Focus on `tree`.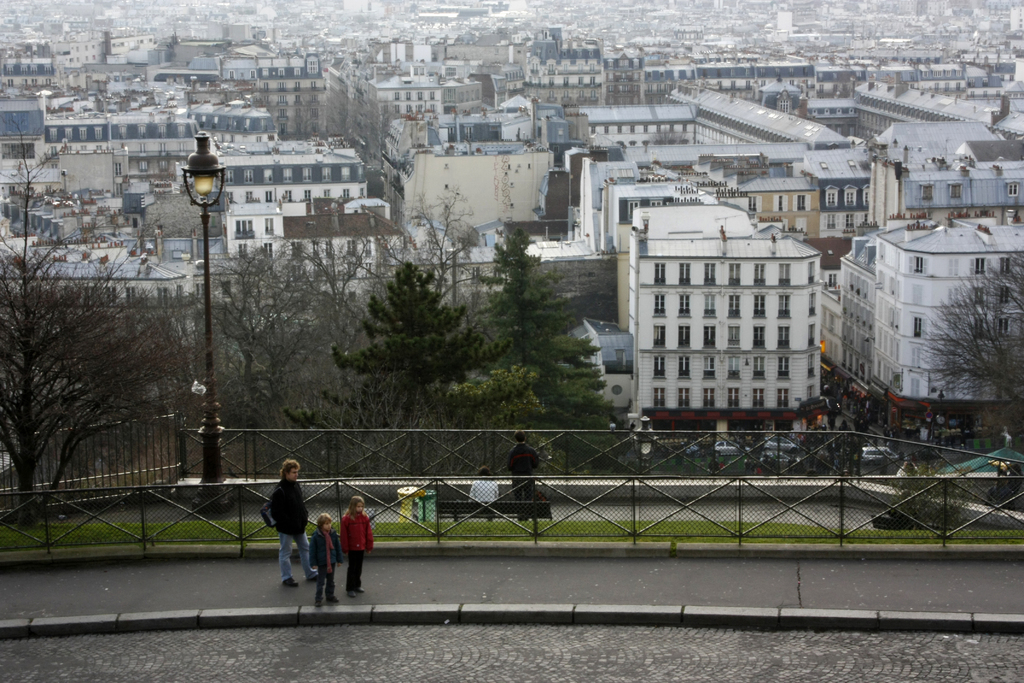
Focused at left=468, top=226, right=609, bottom=441.
